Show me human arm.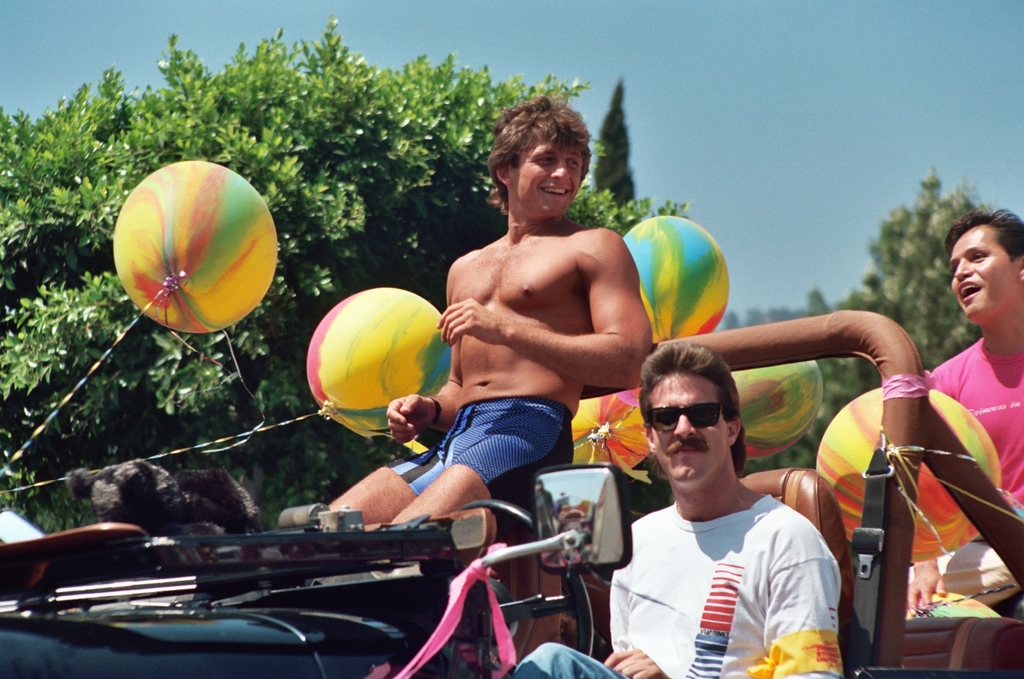
human arm is here: bbox=[607, 521, 638, 657].
